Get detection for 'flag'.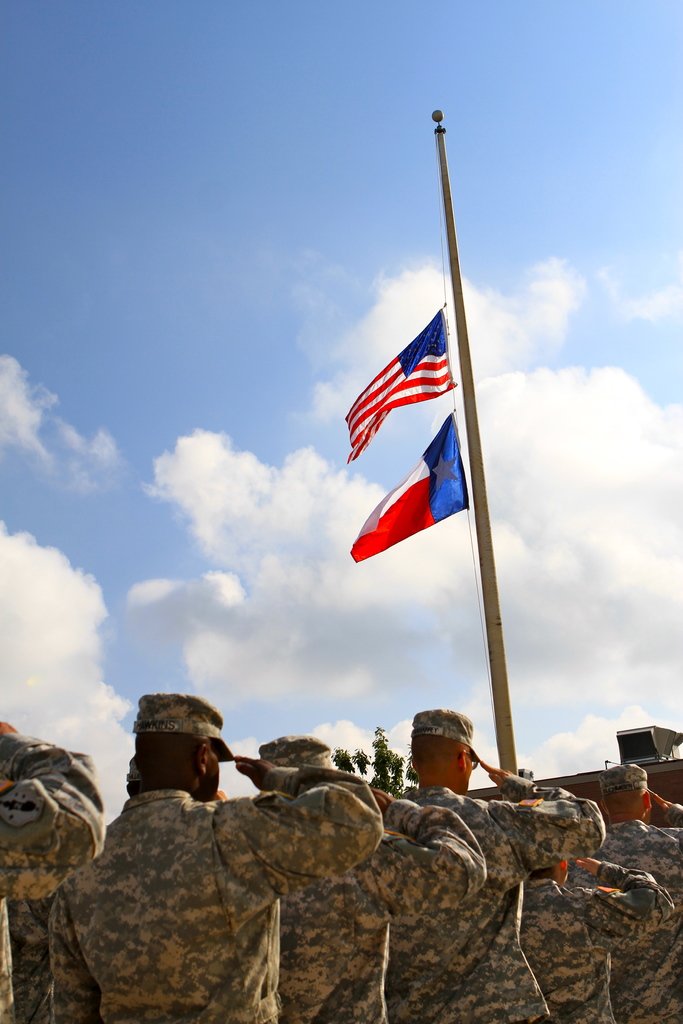
Detection: bbox(354, 412, 471, 563).
